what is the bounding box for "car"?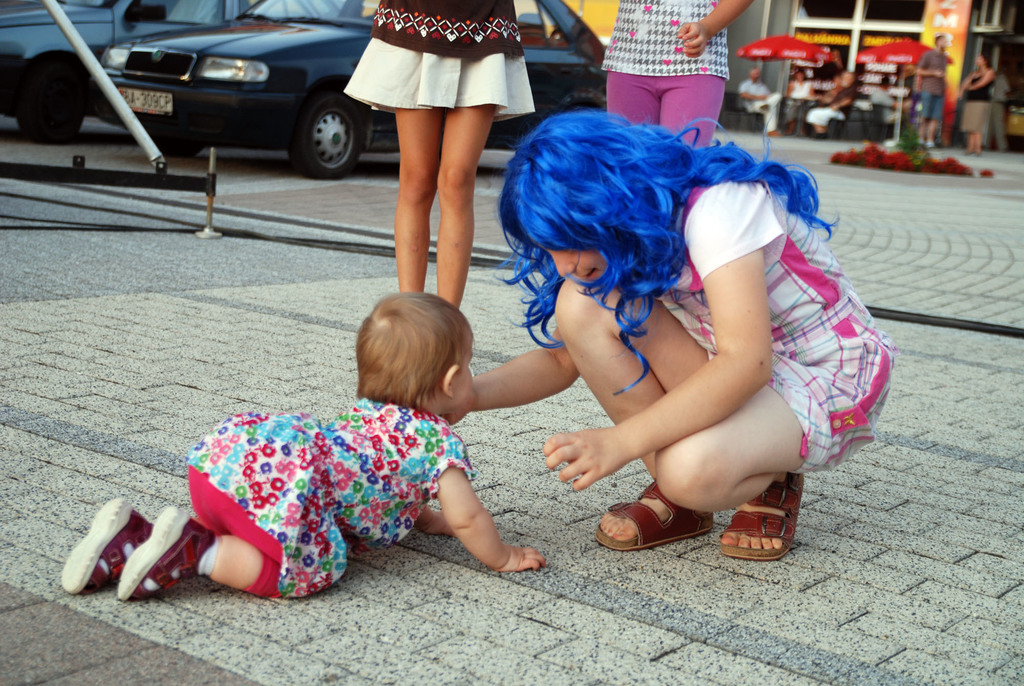
96:0:607:184.
